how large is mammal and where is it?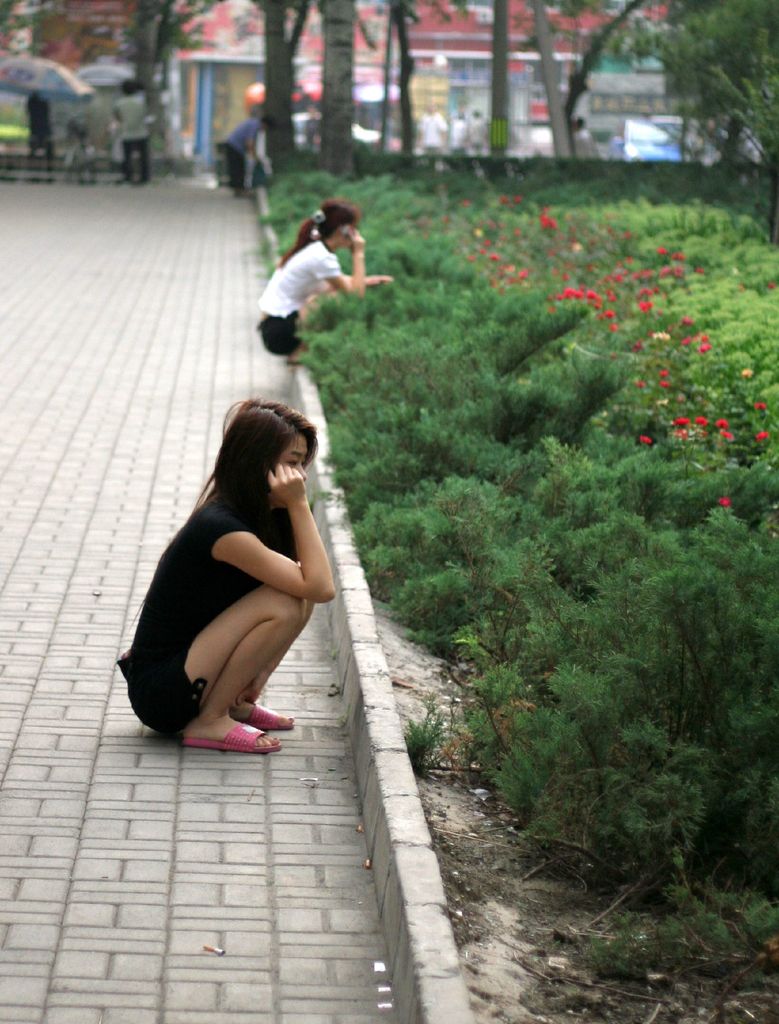
Bounding box: [110, 79, 156, 182].
